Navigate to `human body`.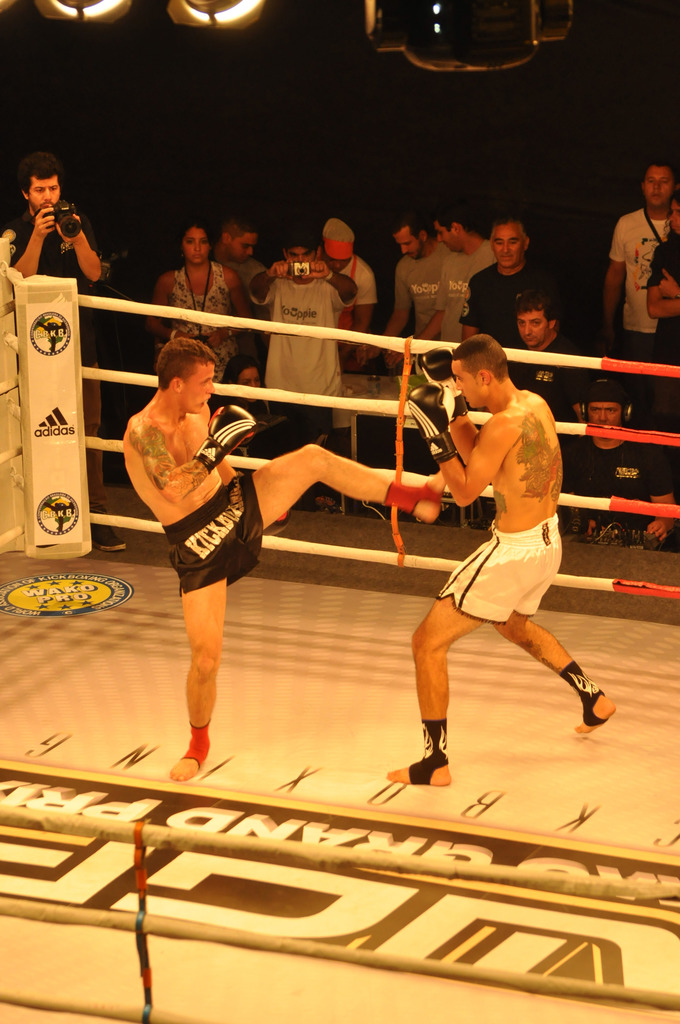
Navigation target: x1=644 y1=210 x2=679 y2=448.
